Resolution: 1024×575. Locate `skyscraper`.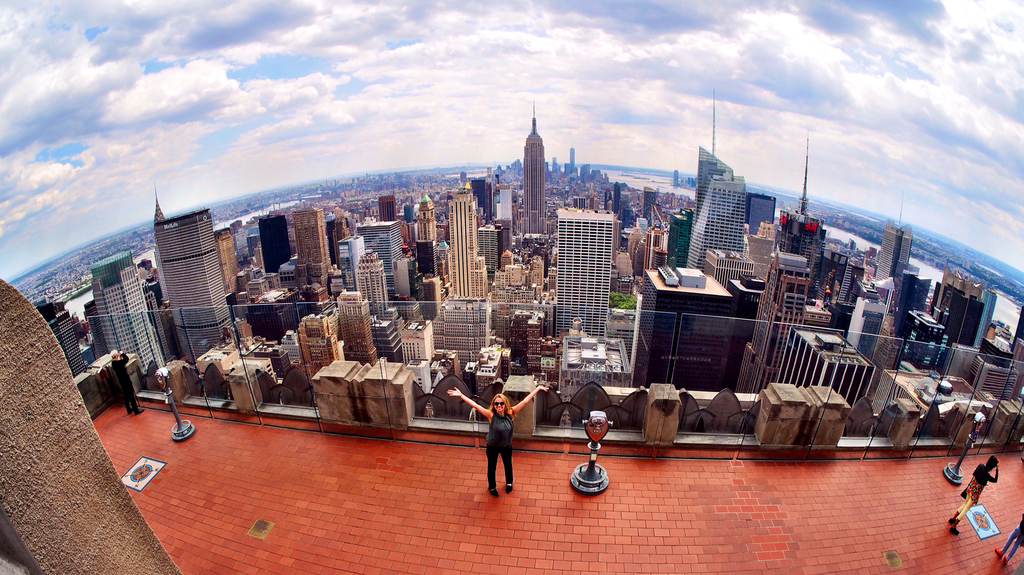
874 224 910 280.
